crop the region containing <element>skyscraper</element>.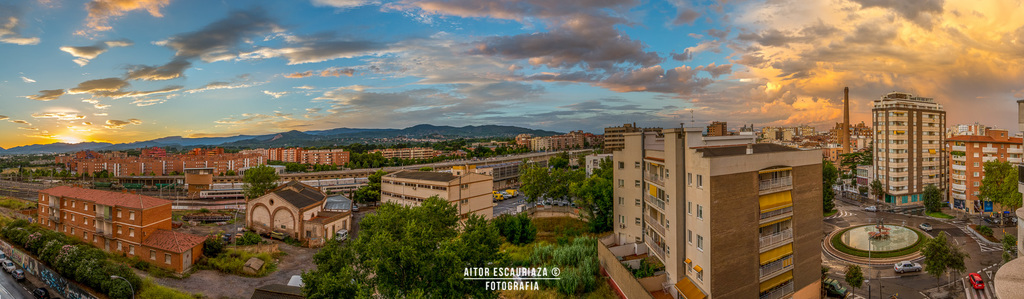
Crop region: BBox(620, 116, 827, 295).
